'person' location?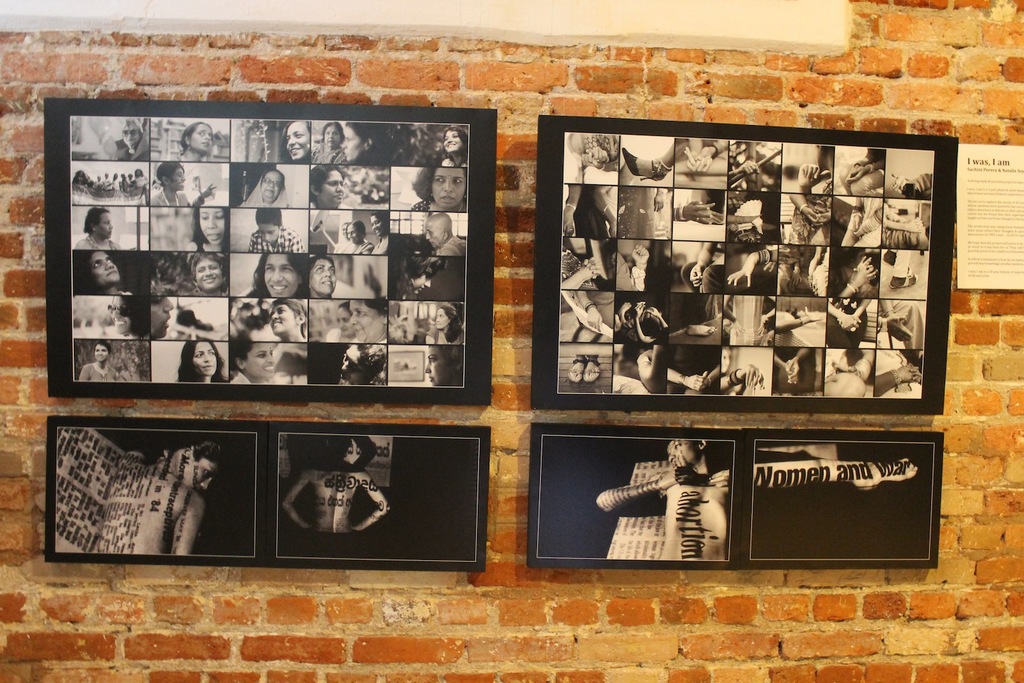
left=422, top=349, right=464, bottom=388
